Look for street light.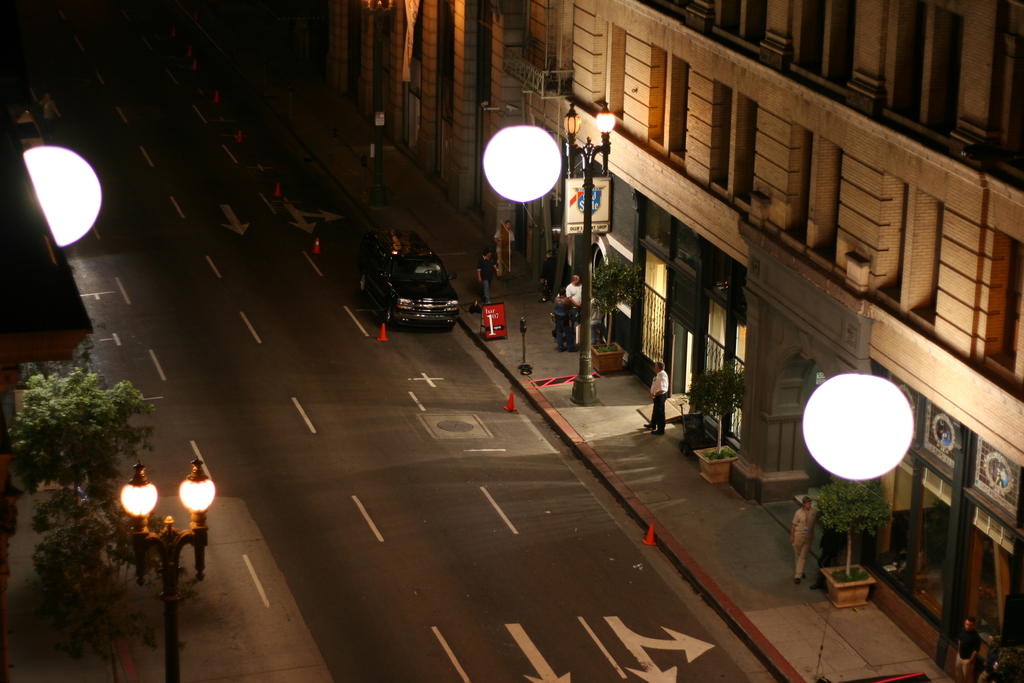
Found: 116, 454, 219, 676.
